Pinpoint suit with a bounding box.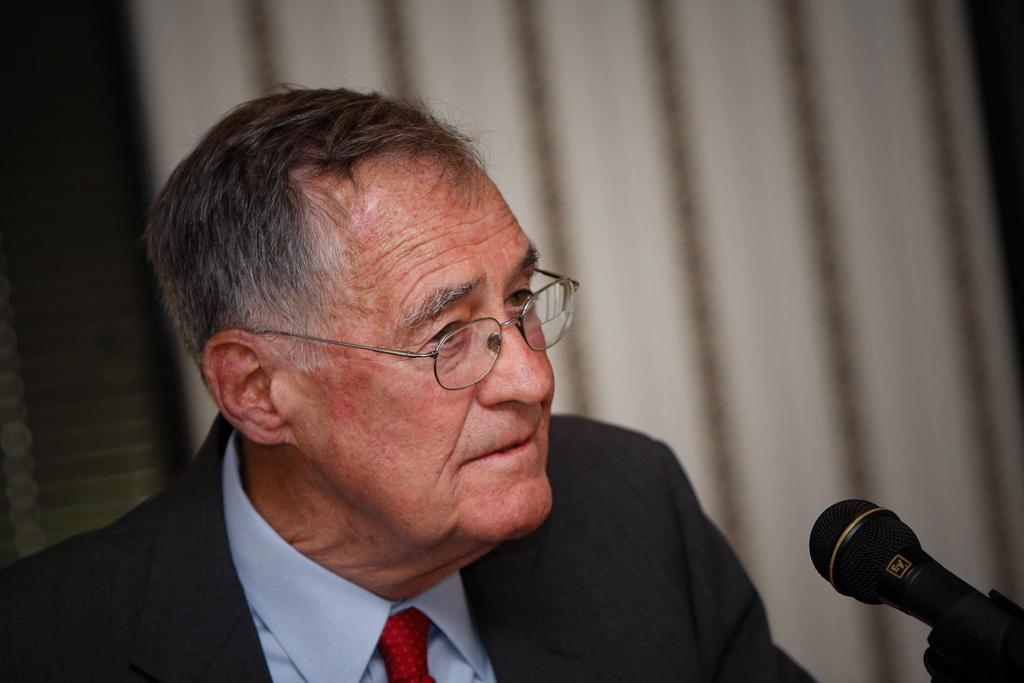
(left=0, top=408, right=818, bottom=682).
